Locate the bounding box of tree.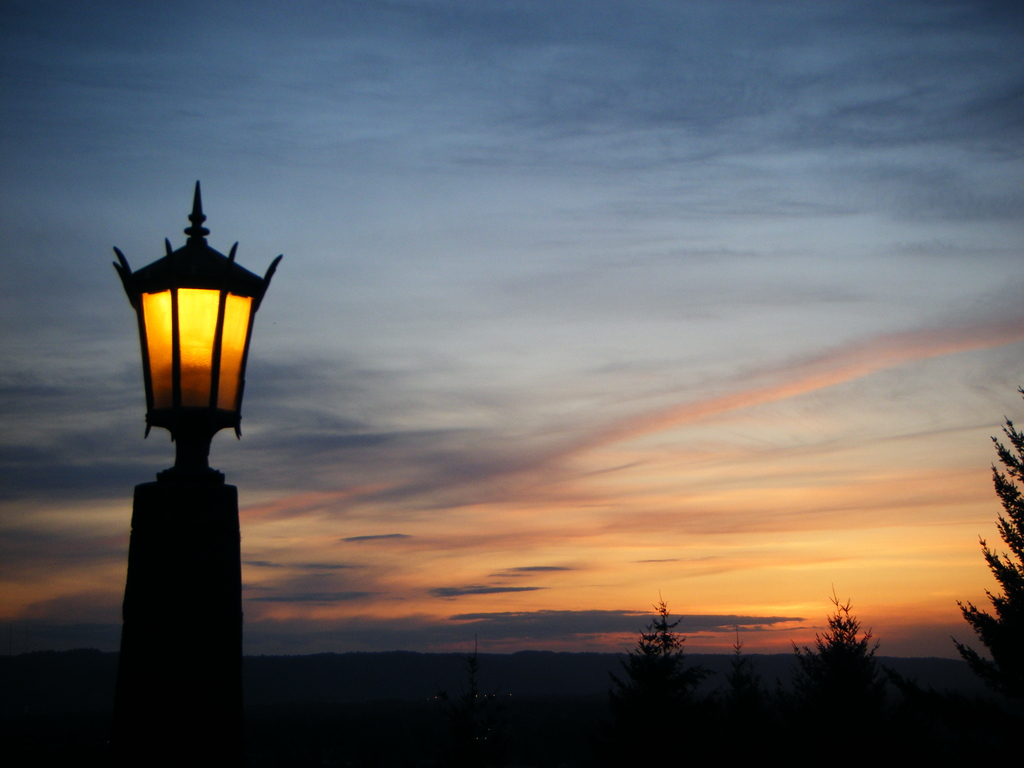
Bounding box: [left=952, top=380, right=1023, bottom=767].
